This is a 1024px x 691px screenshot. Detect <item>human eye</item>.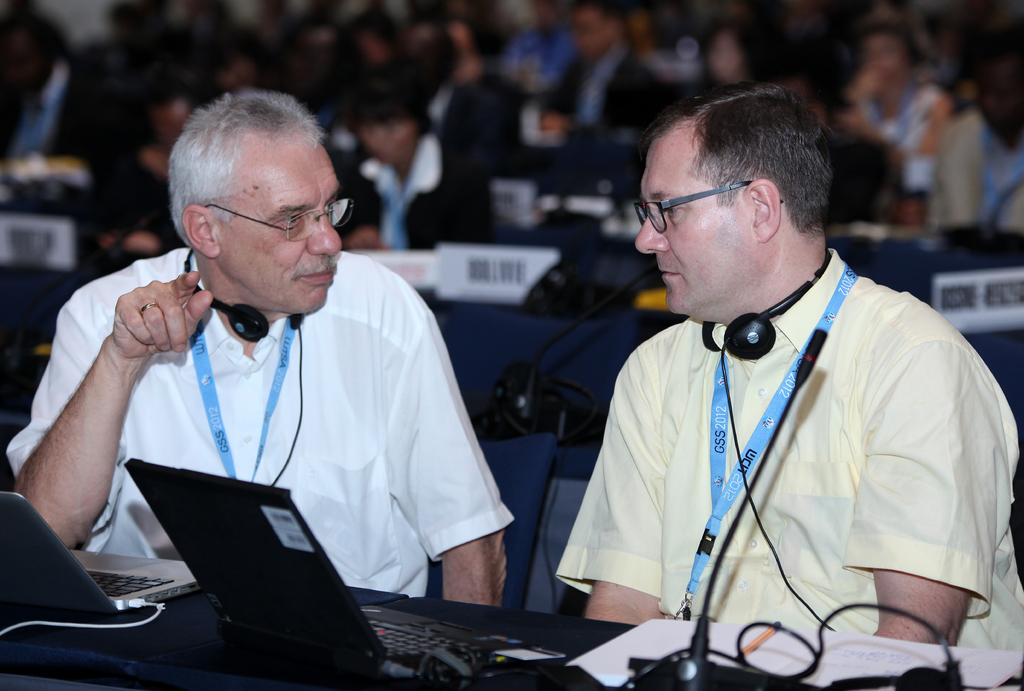
bbox=(273, 211, 305, 236).
